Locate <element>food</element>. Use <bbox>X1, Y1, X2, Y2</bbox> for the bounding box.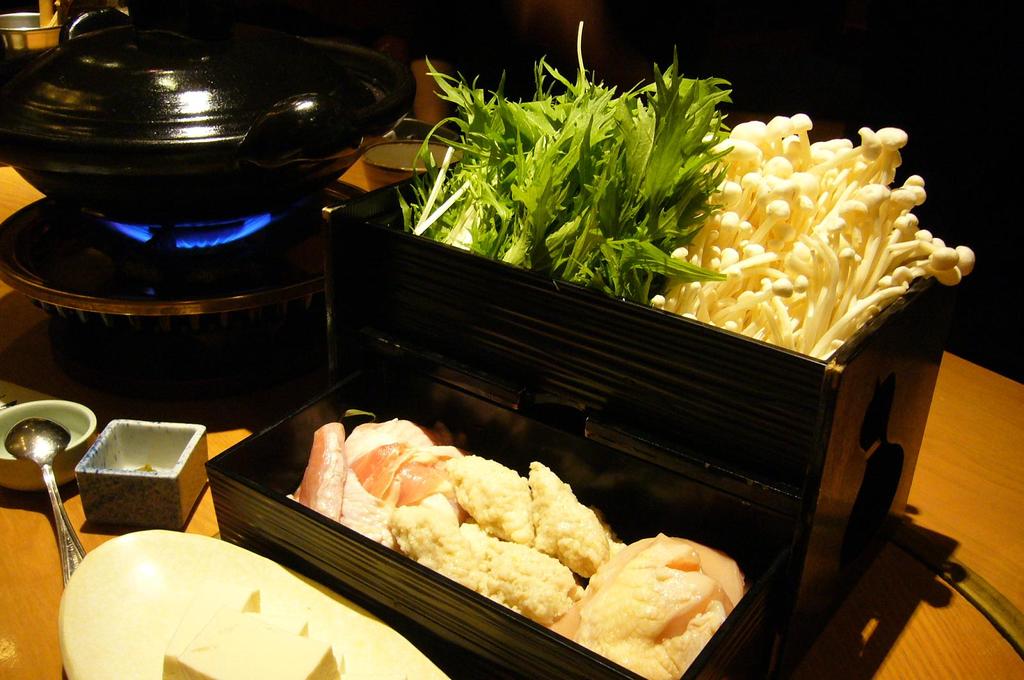
<bbox>641, 109, 979, 379</bbox>.
